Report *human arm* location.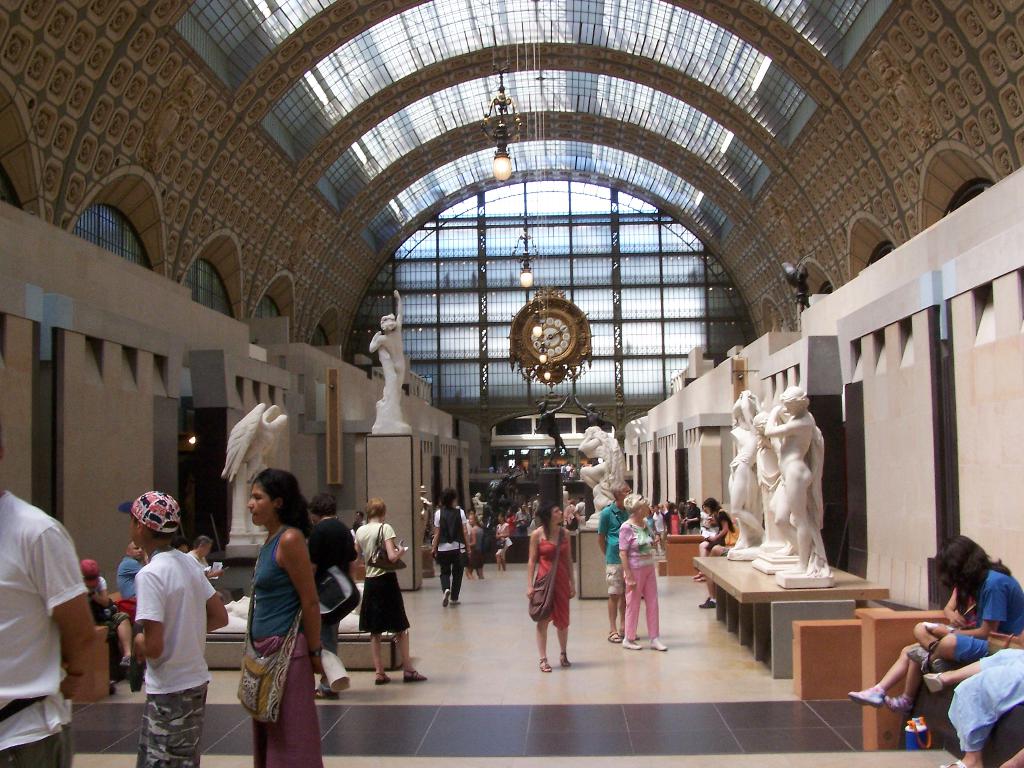
Report: bbox=[206, 569, 218, 578].
